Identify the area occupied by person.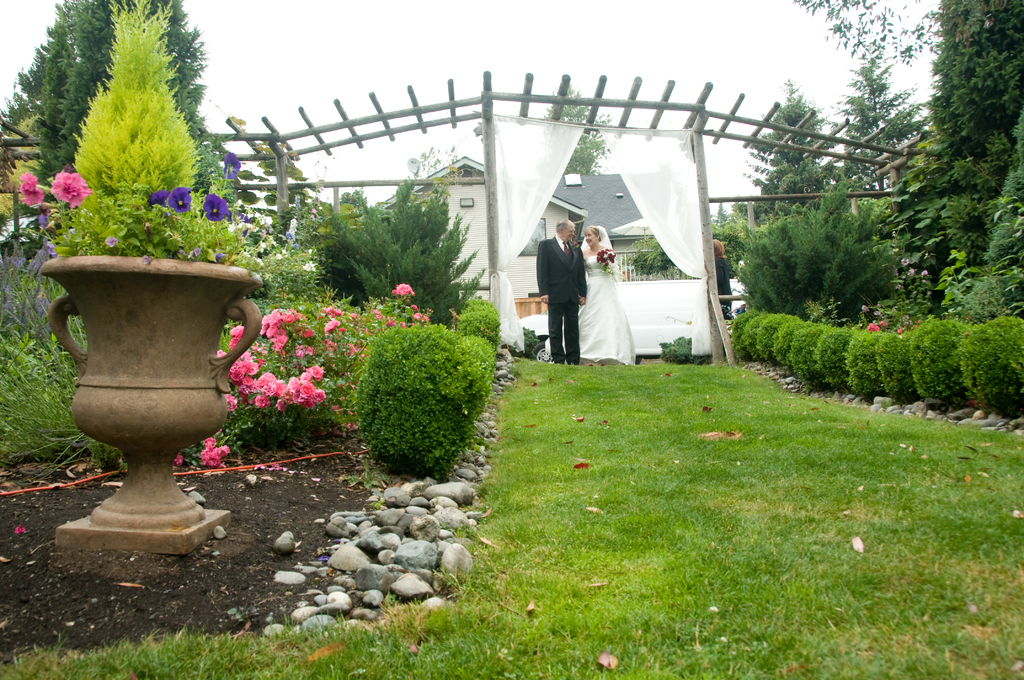
Area: x1=575, y1=220, x2=637, y2=359.
